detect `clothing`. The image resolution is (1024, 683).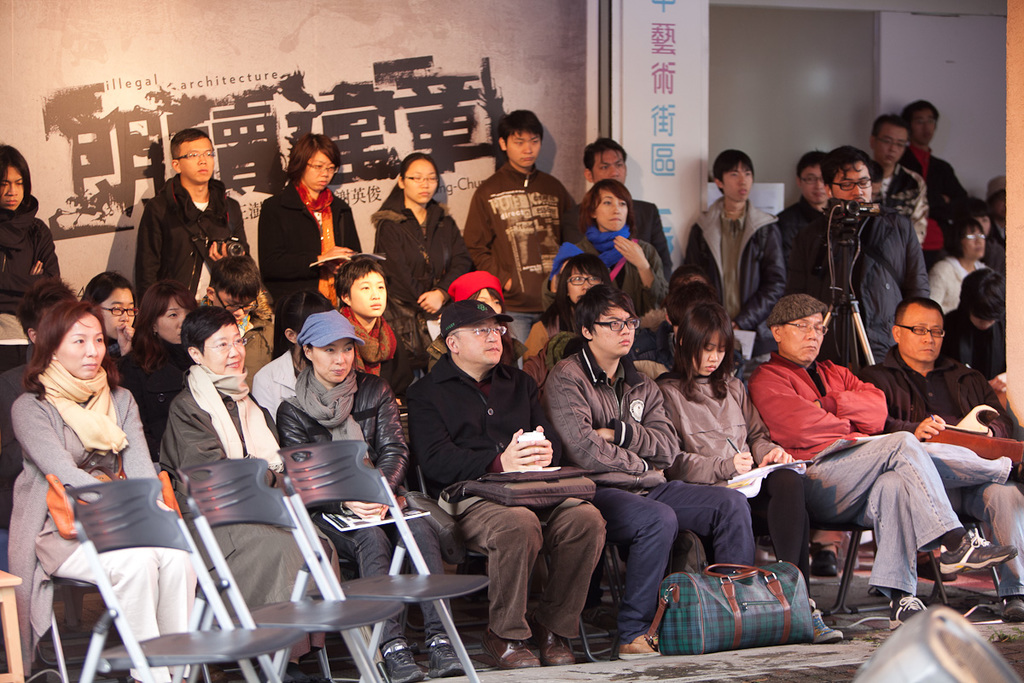
l=930, t=245, r=997, b=315.
